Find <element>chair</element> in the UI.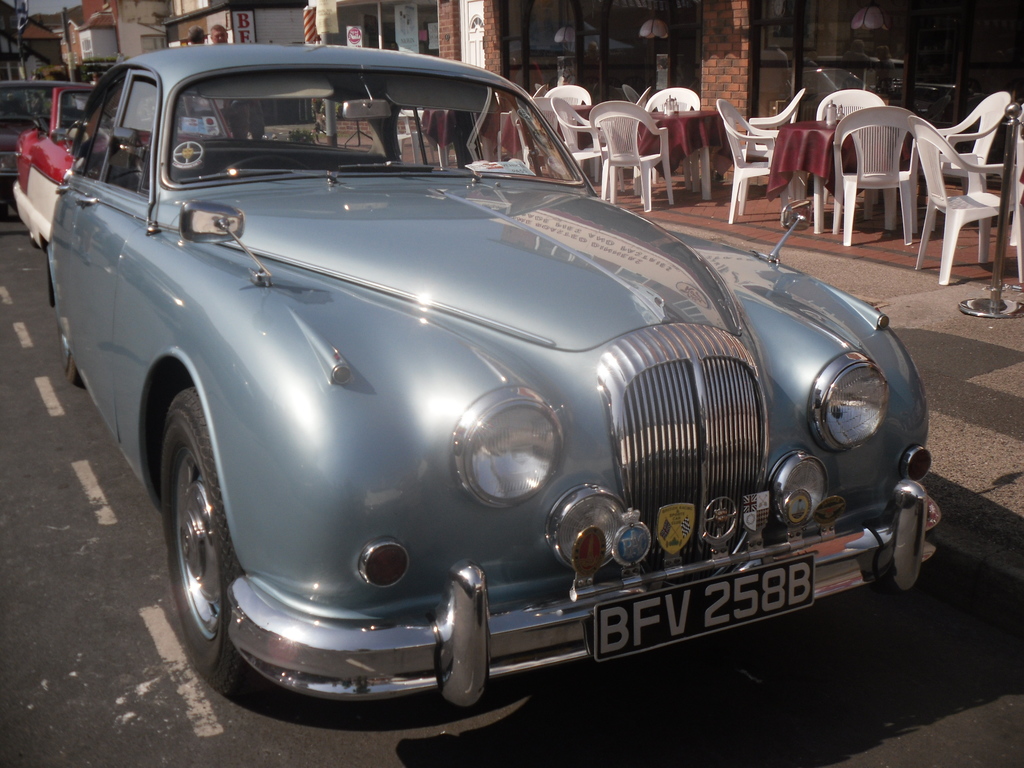
UI element at bbox=[547, 98, 605, 169].
